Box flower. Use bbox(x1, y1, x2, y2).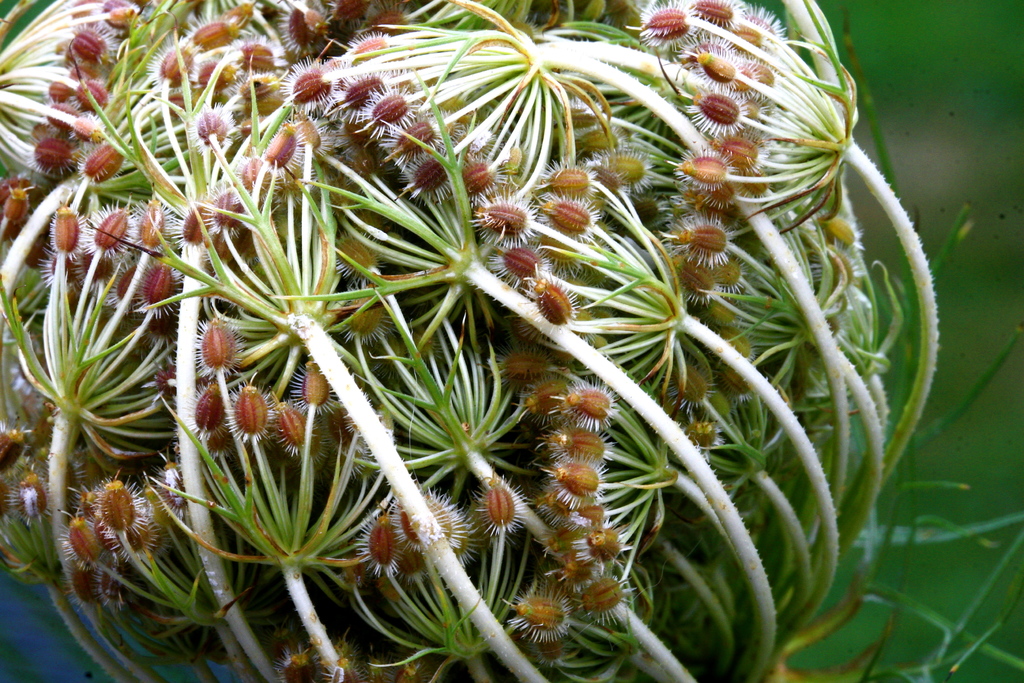
bbox(674, 192, 748, 272).
